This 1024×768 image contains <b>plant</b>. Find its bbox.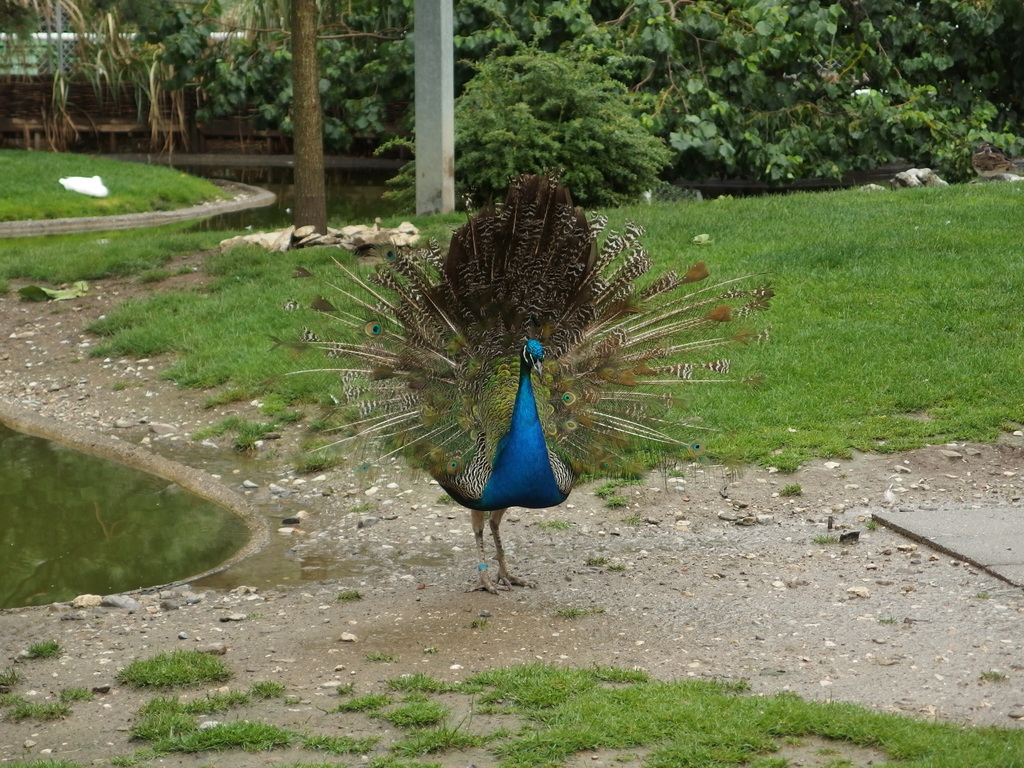
pyautogui.locateOnScreen(120, 691, 303, 756).
